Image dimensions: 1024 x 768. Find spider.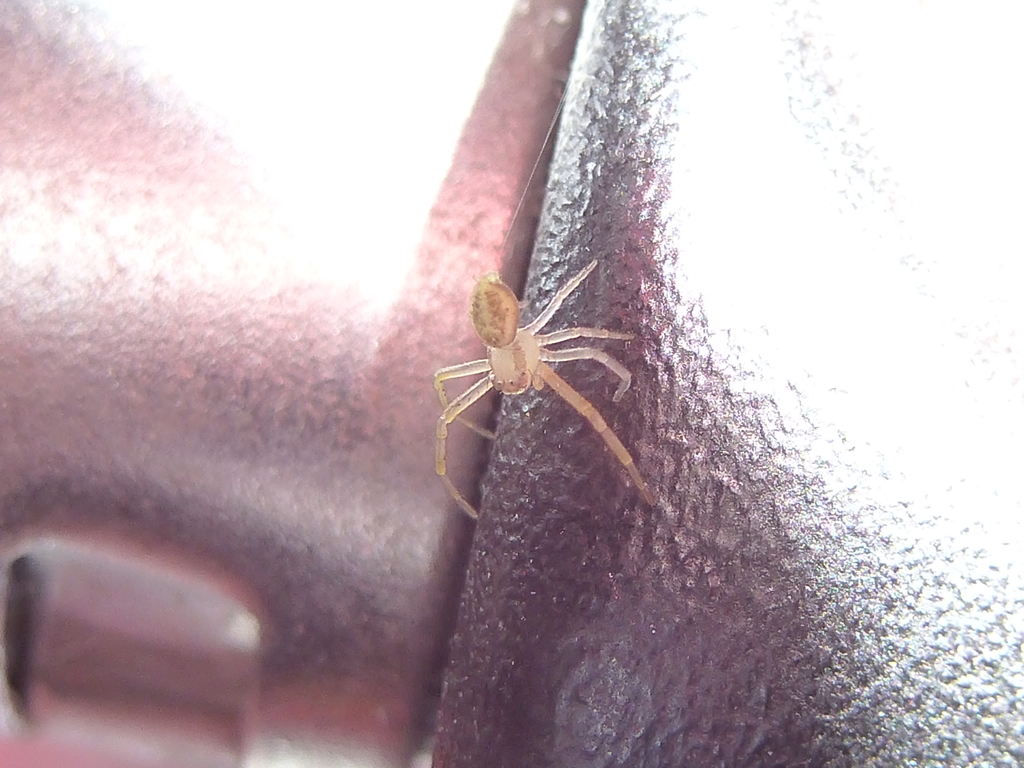
left=432, top=255, right=657, bottom=513.
